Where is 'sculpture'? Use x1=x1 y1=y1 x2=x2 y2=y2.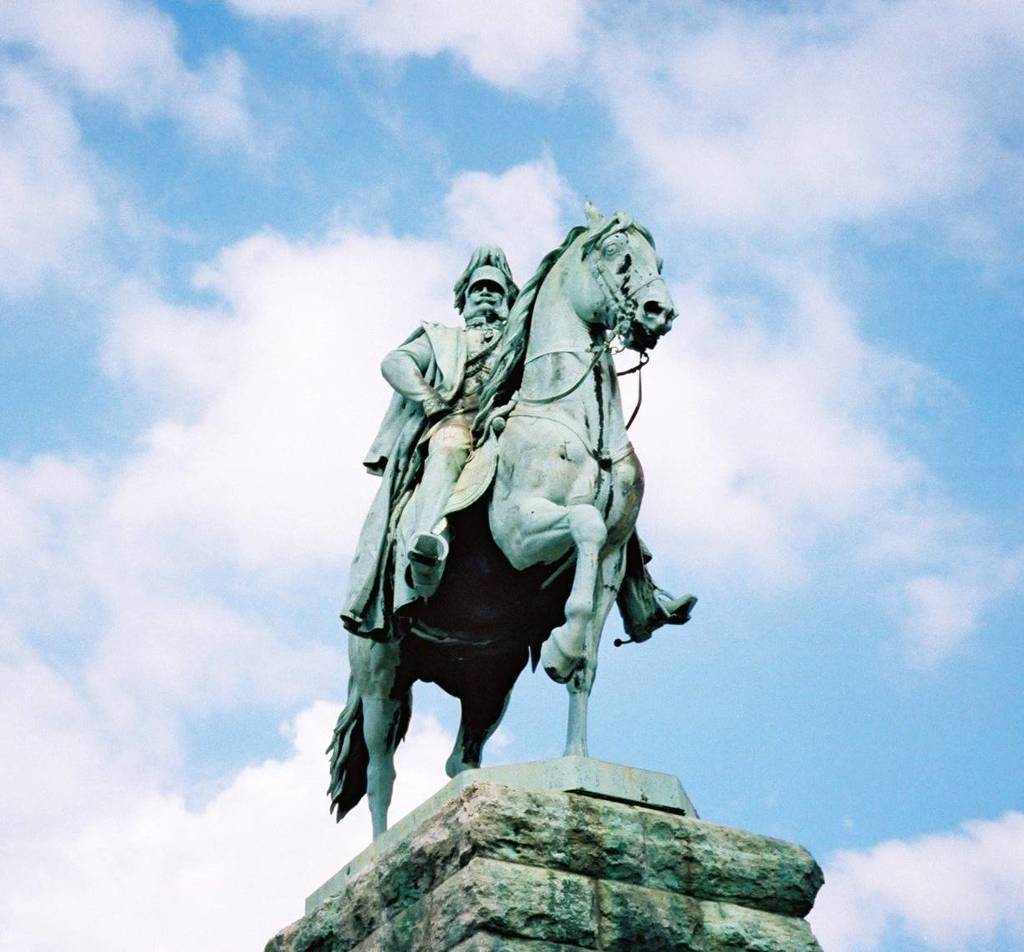
x1=342 y1=242 x2=685 y2=686.
